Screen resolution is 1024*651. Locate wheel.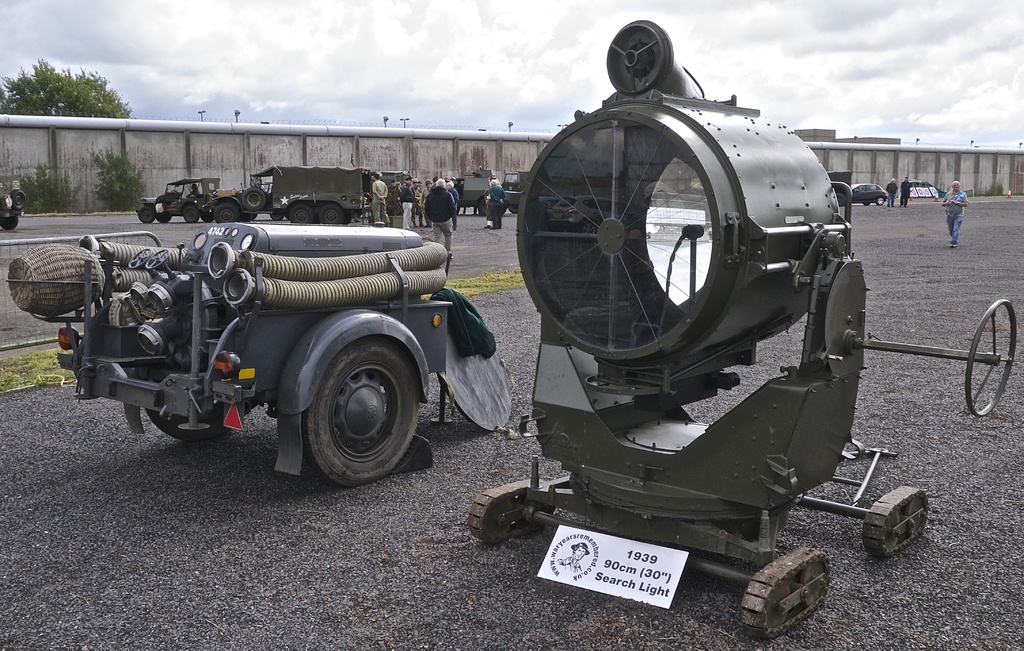
bbox=(291, 204, 314, 223).
